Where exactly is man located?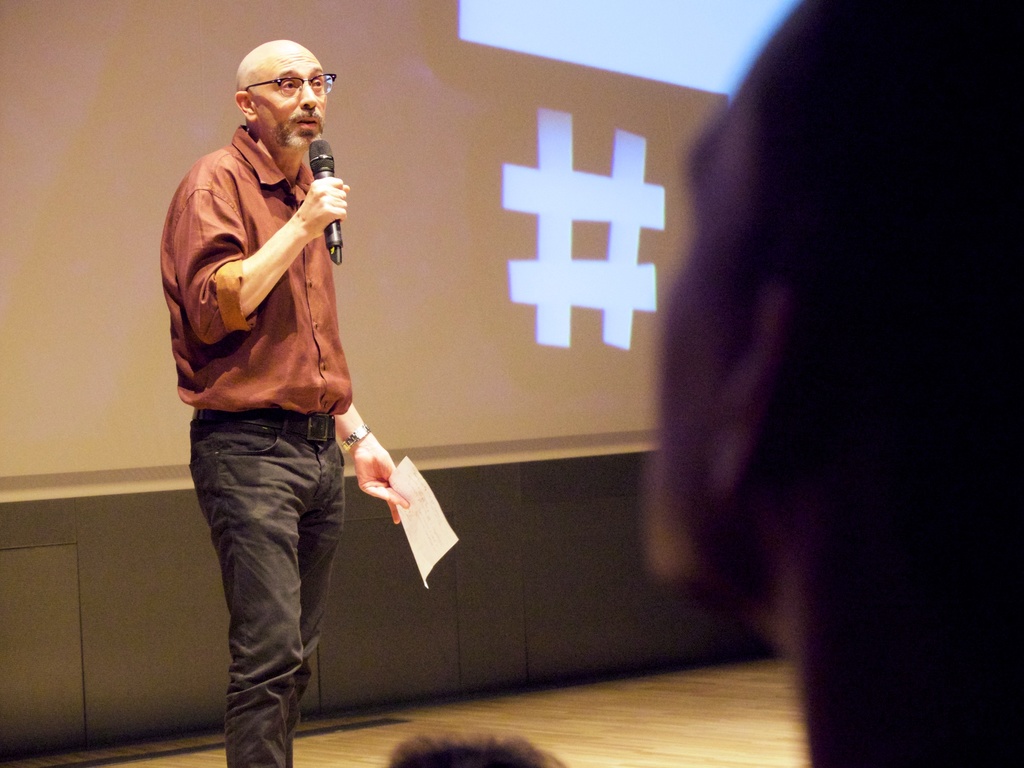
Its bounding box is locate(161, 40, 415, 767).
